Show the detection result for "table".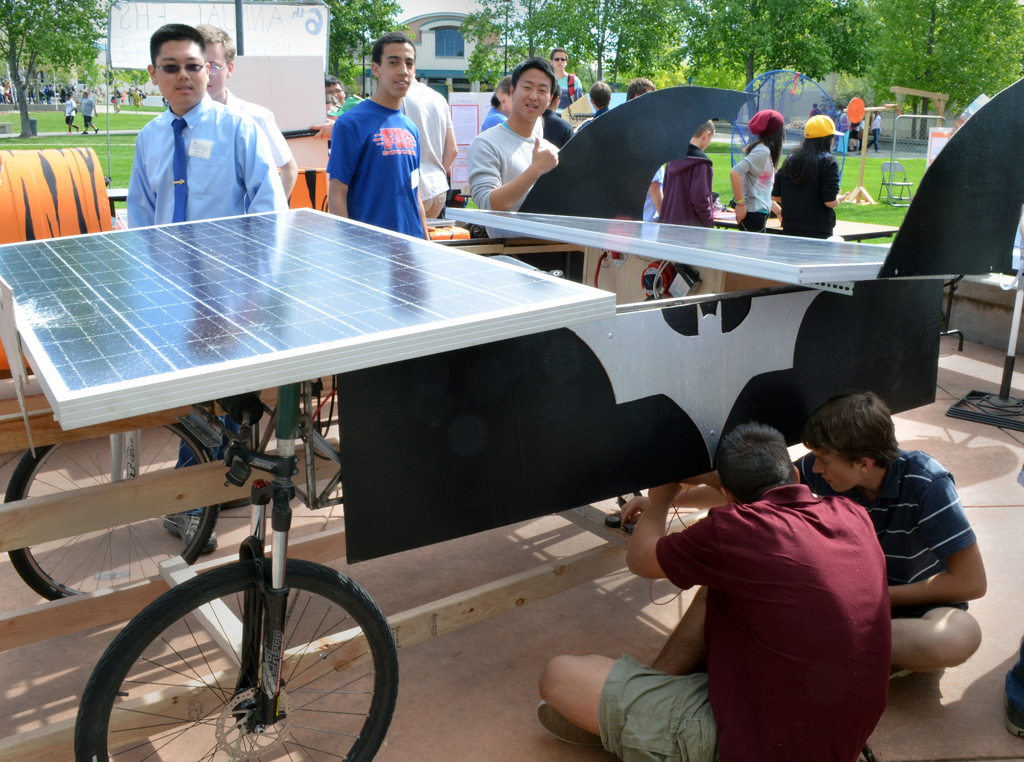
bbox=(436, 204, 967, 286).
